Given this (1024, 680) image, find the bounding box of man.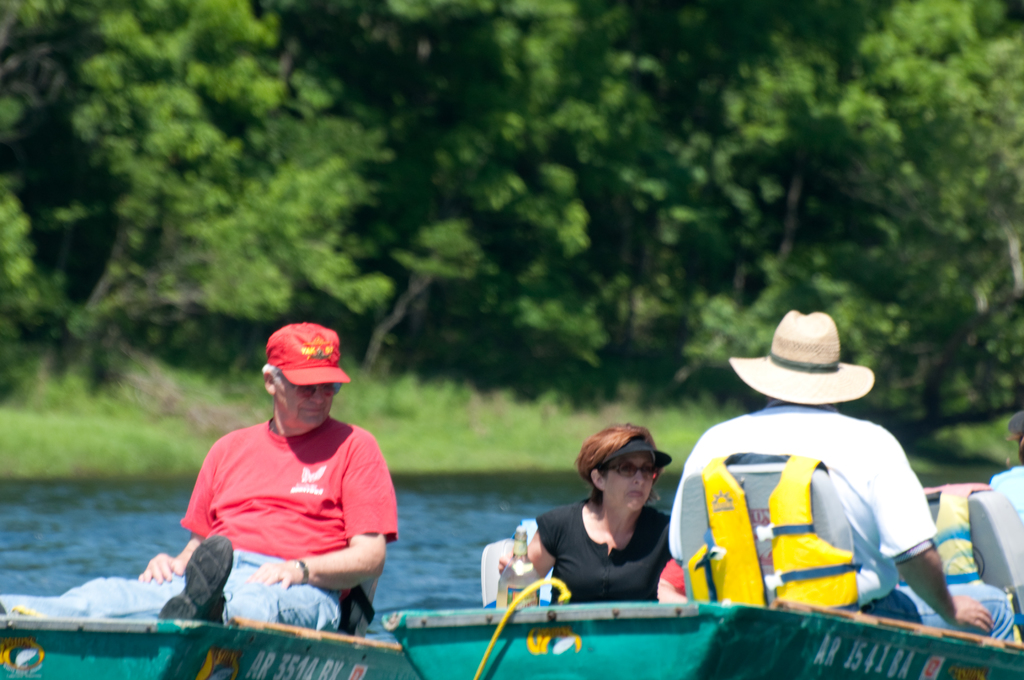
665/310/1020/647.
